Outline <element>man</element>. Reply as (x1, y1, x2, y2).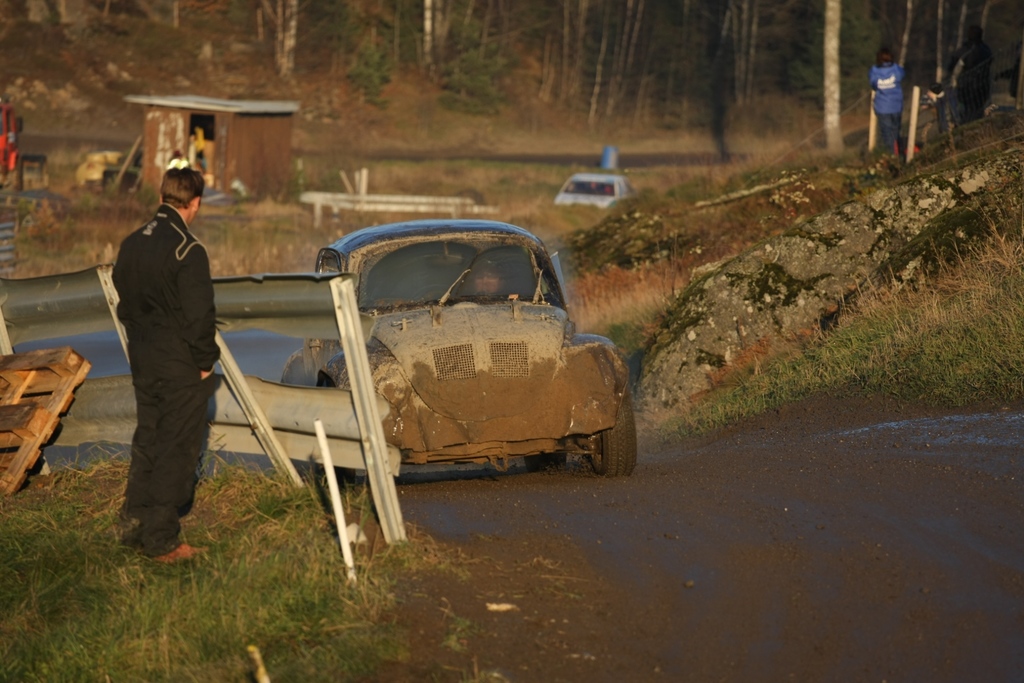
(102, 139, 227, 568).
